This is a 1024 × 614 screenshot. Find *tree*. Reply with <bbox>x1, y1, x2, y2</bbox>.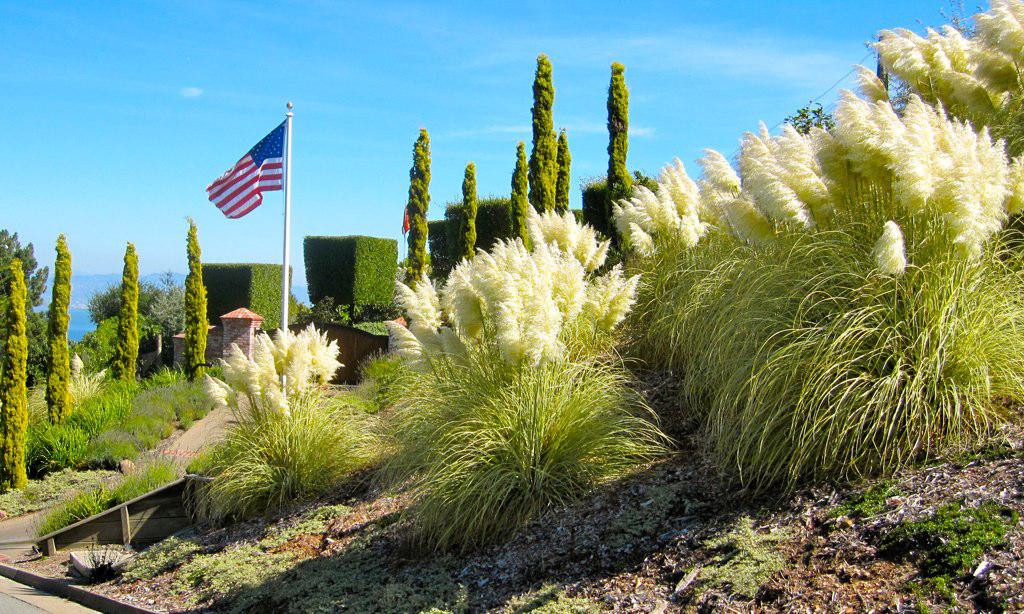
<bbox>397, 130, 439, 274</bbox>.
